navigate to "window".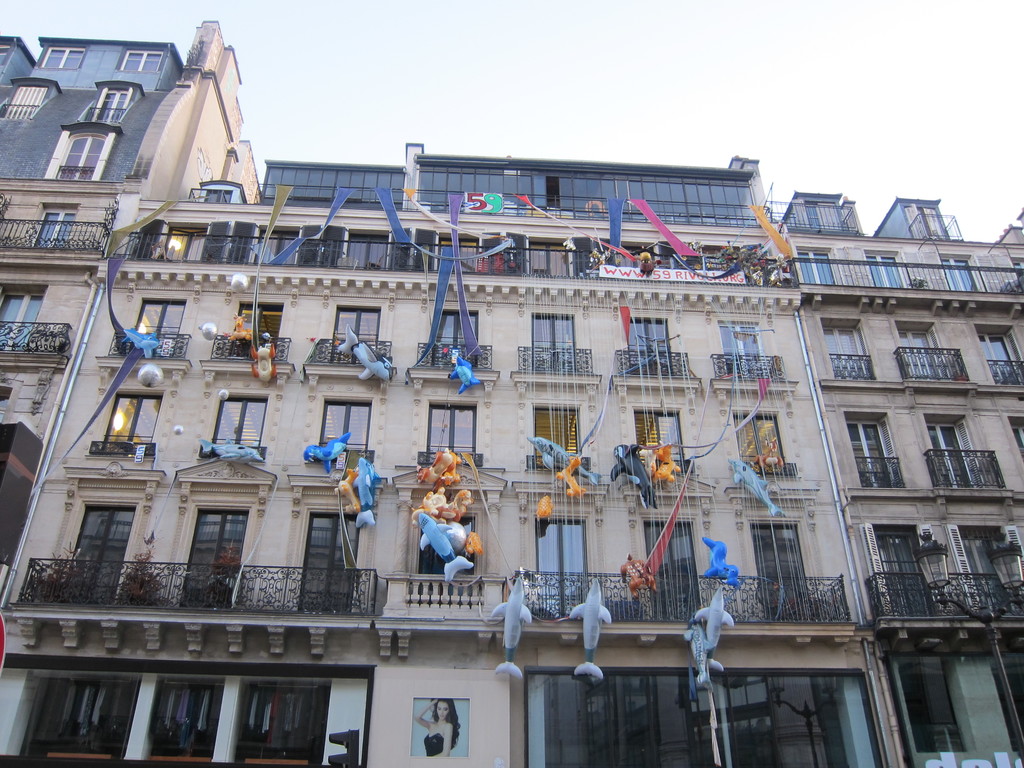
Navigation target: (118,51,164,69).
